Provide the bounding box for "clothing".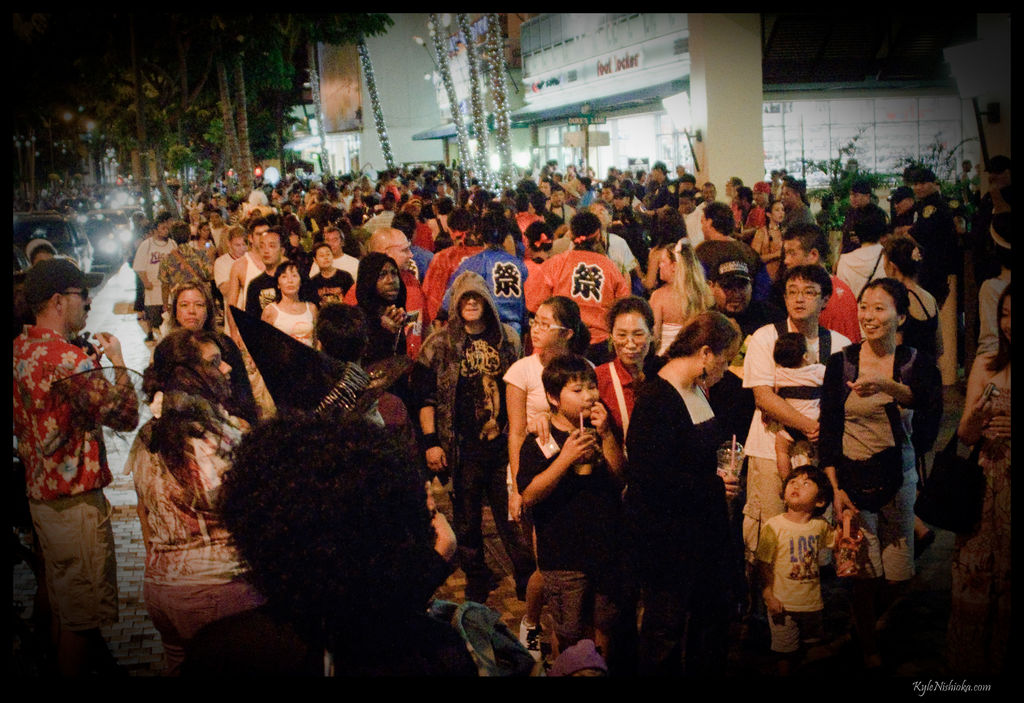
bbox=[975, 270, 1003, 368].
